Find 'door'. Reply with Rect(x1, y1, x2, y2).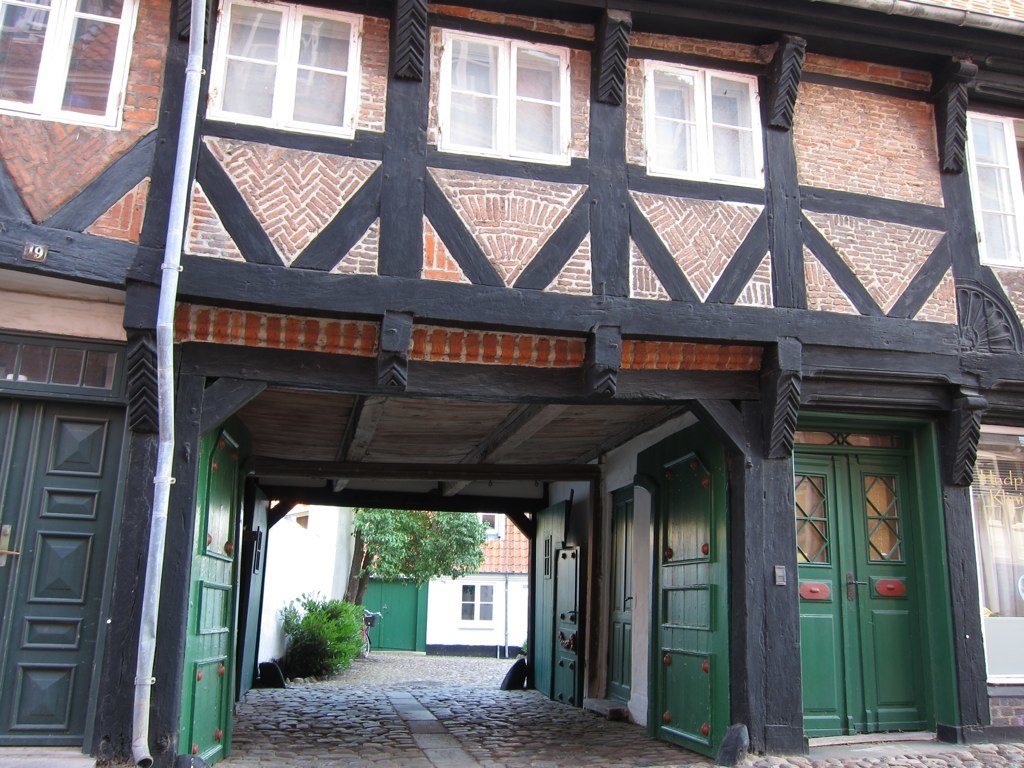
Rect(0, 400, 125, 747).
